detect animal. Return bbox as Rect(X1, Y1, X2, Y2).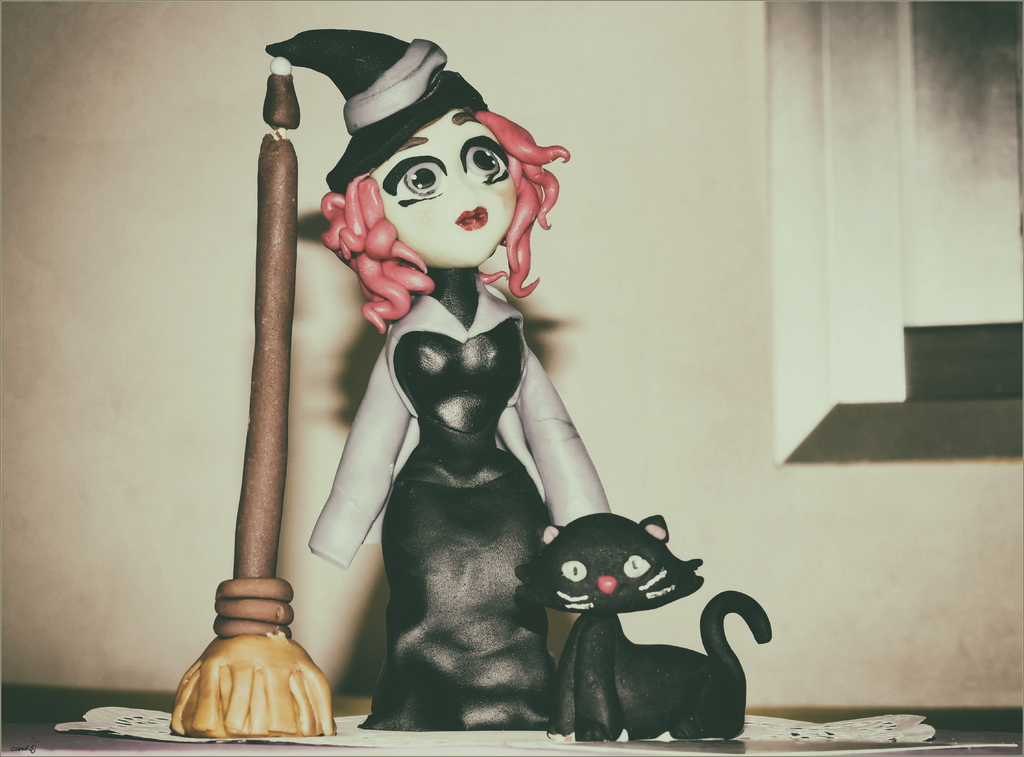
Rect(515, 513, 769, 737).
